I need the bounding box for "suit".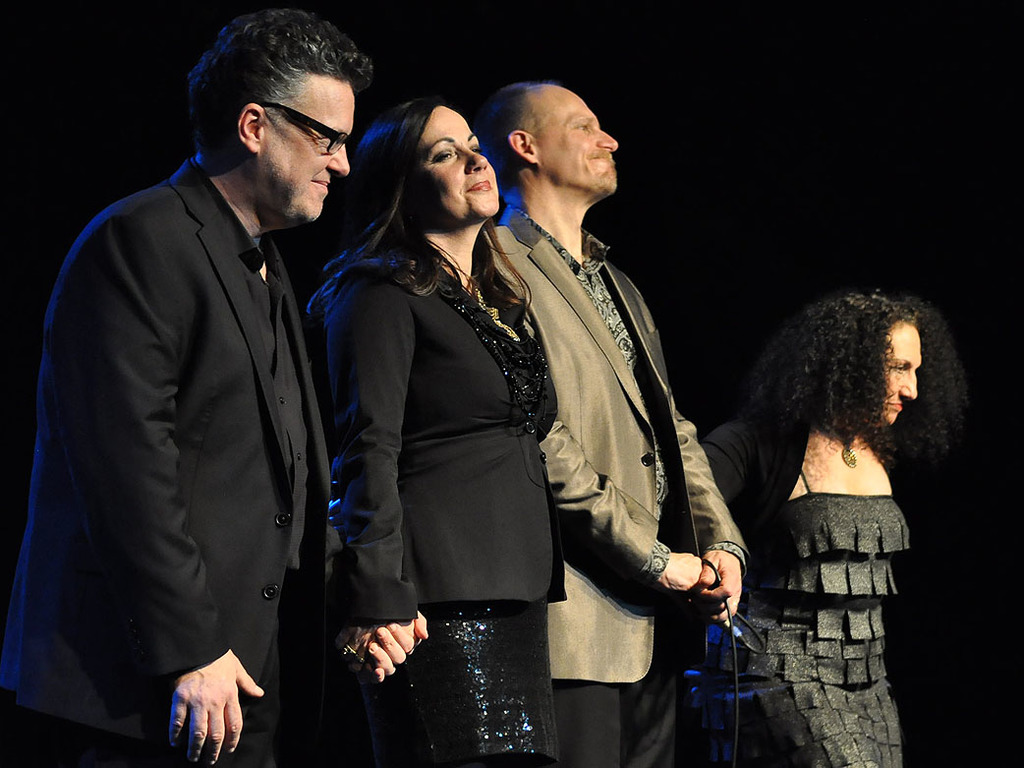
Here it is: left=493, top=204, right=748, bottom=767.
